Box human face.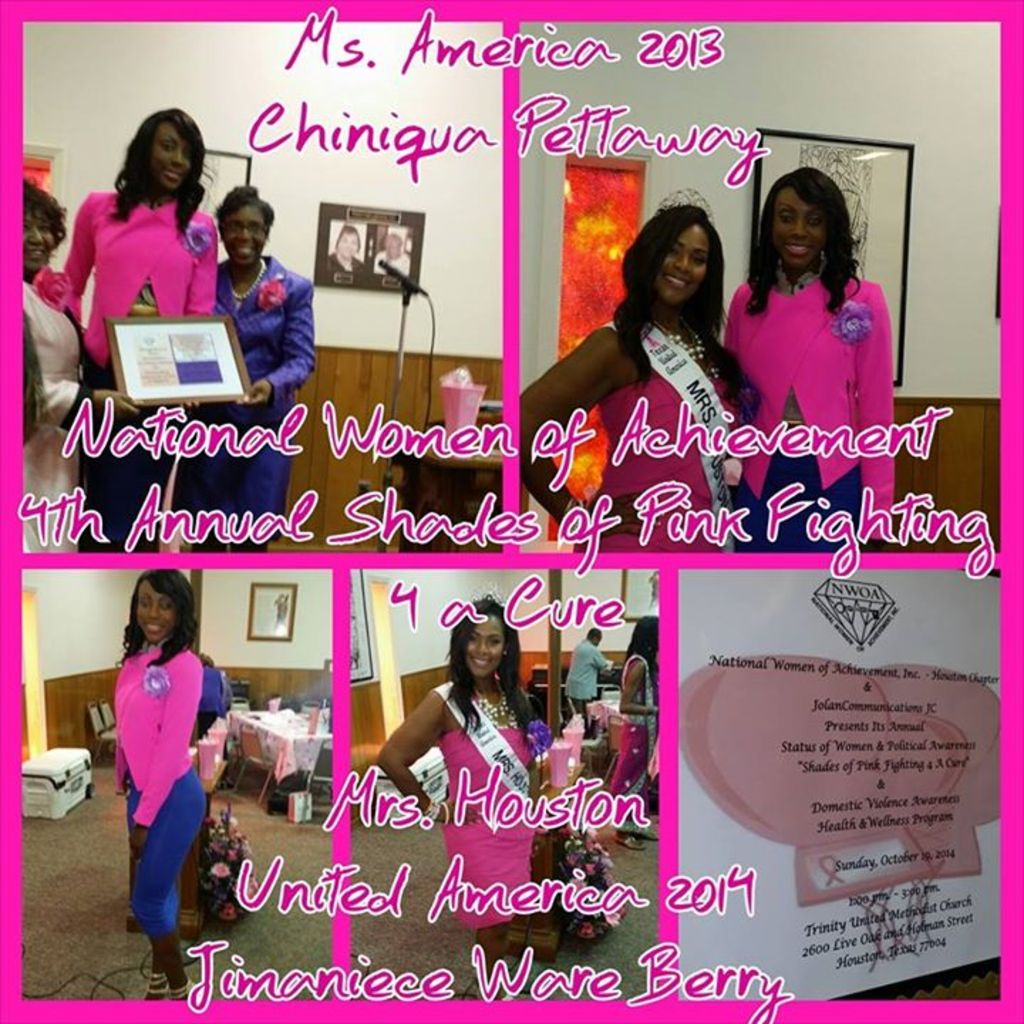
[775,183,825,266].
